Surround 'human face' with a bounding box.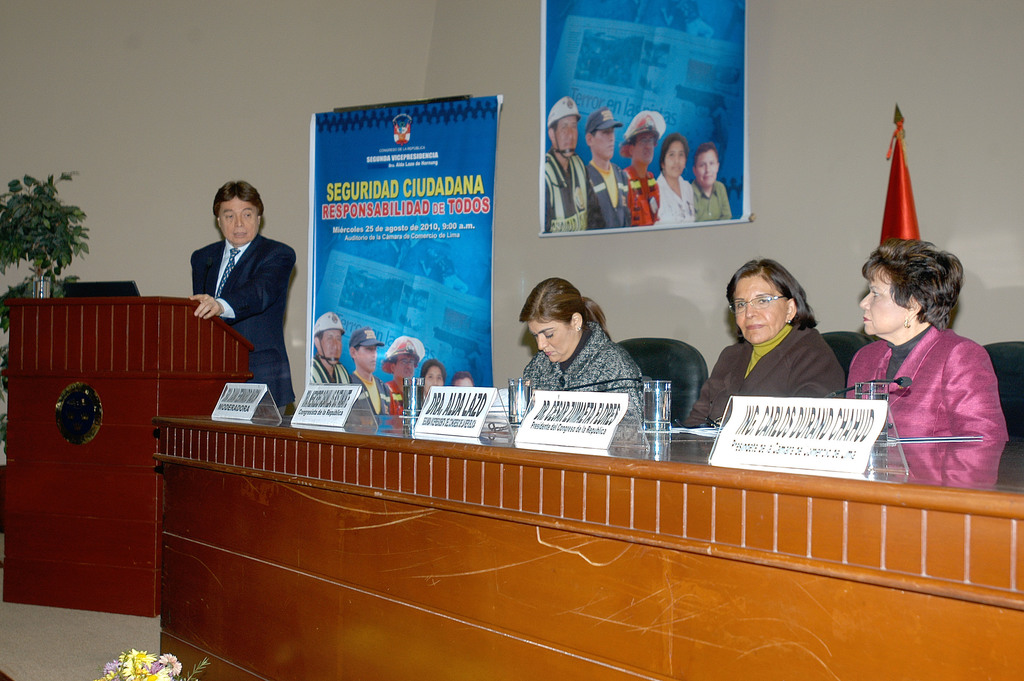
locate(426, 364, 439, 393).
